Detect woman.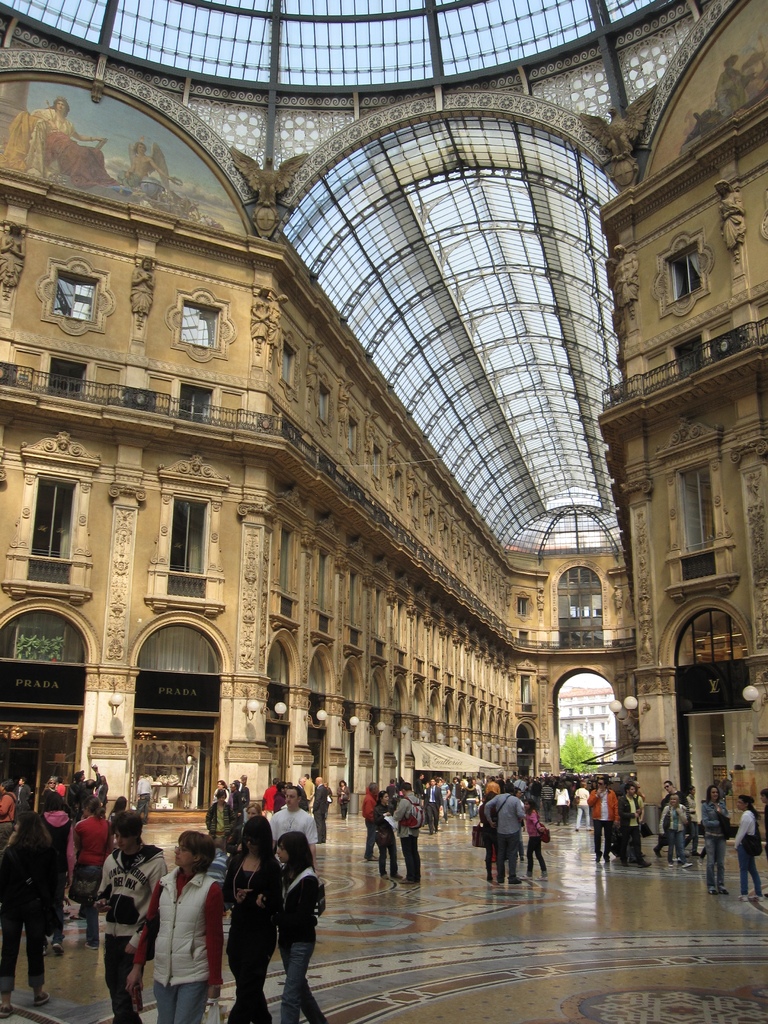
Detected at detection(464, 778, 477, 817).
